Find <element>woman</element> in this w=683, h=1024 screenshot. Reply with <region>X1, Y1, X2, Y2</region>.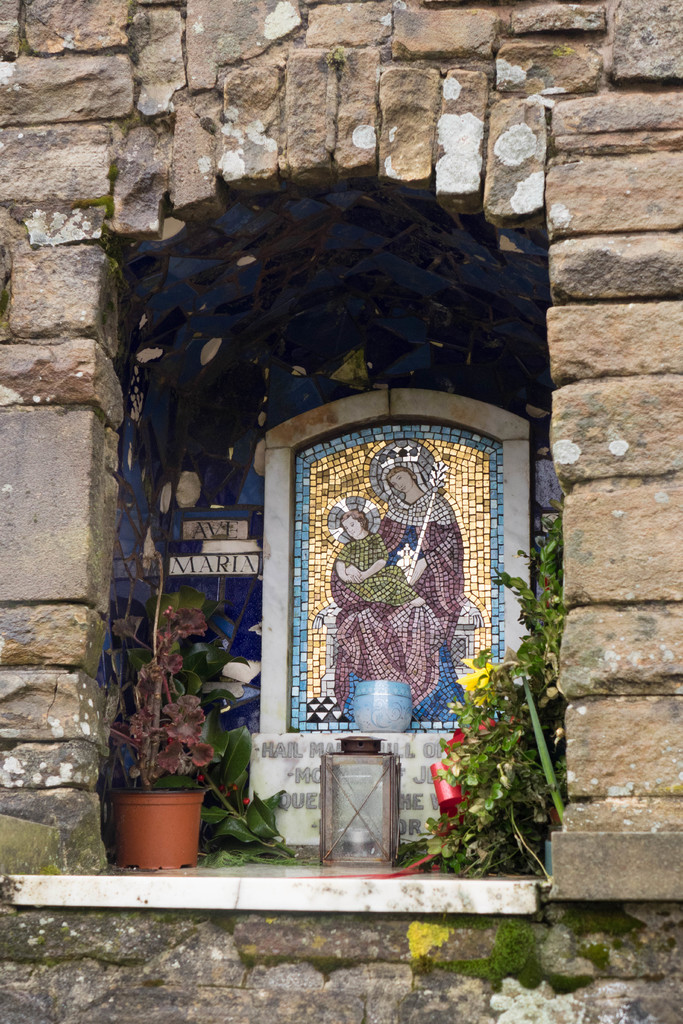
<region>333, 441, 472, 733</region>.
